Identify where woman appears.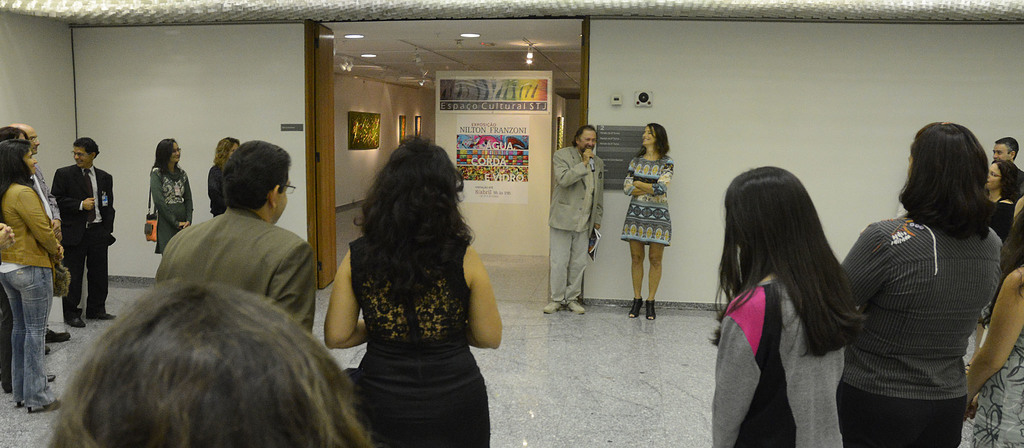
Appears at crop(828, 119, 1002, 447).
